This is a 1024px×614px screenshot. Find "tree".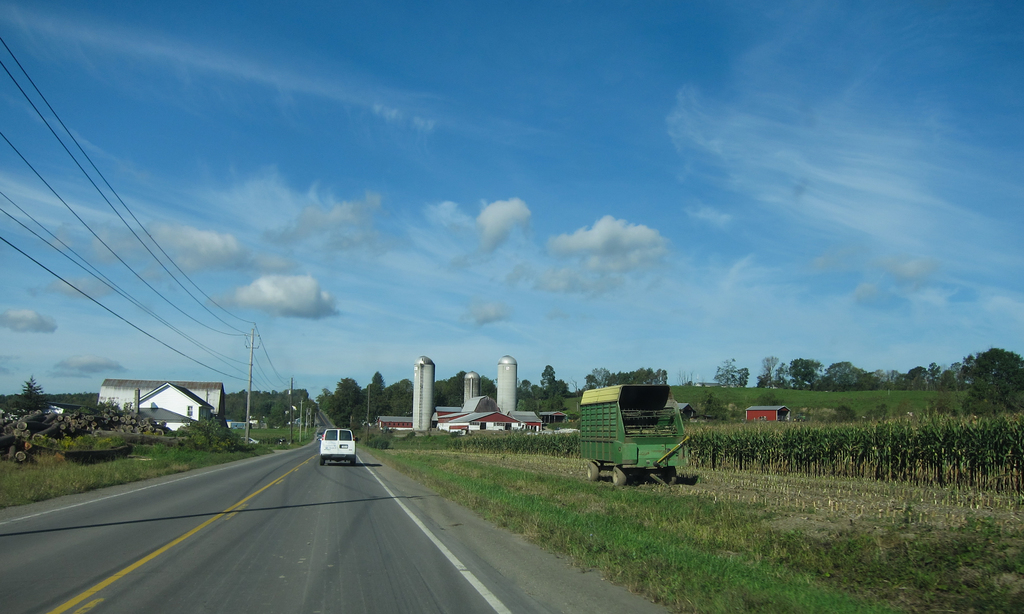
Bounding box: 828,405,861,421.
